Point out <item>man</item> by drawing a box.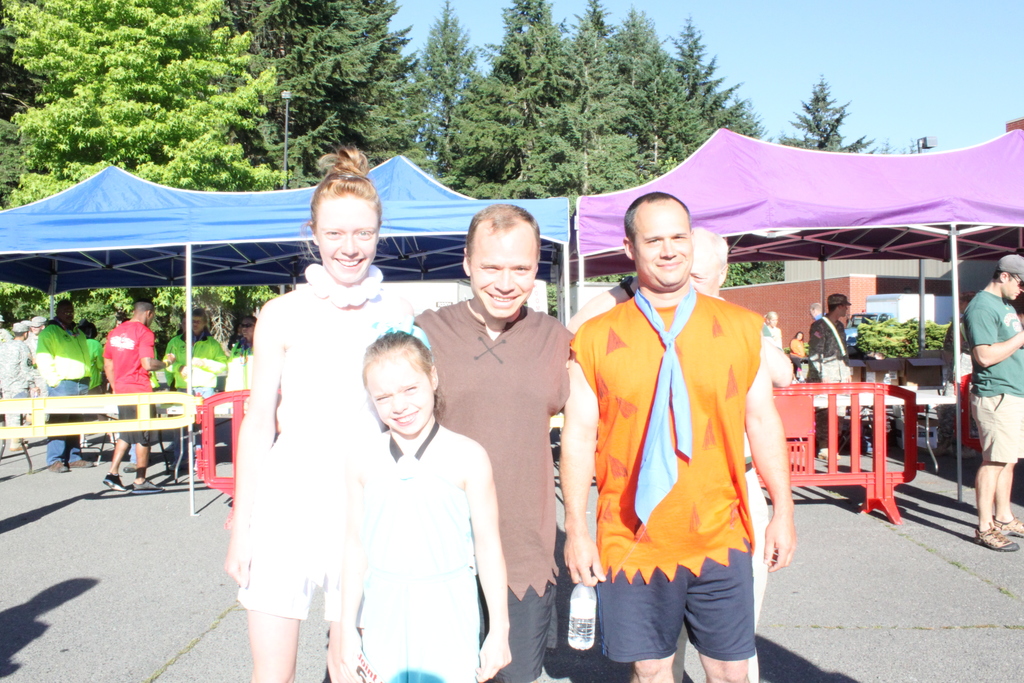
locate(33, 298, 91, 475).
